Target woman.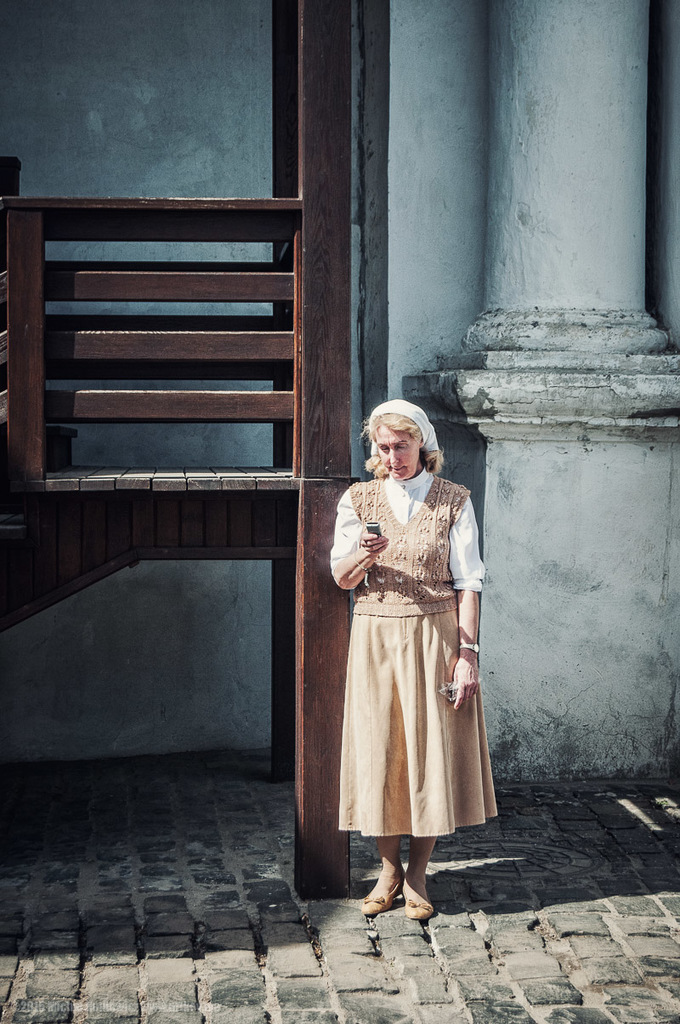
Target region: select_region(311, 384, 502, 890).
